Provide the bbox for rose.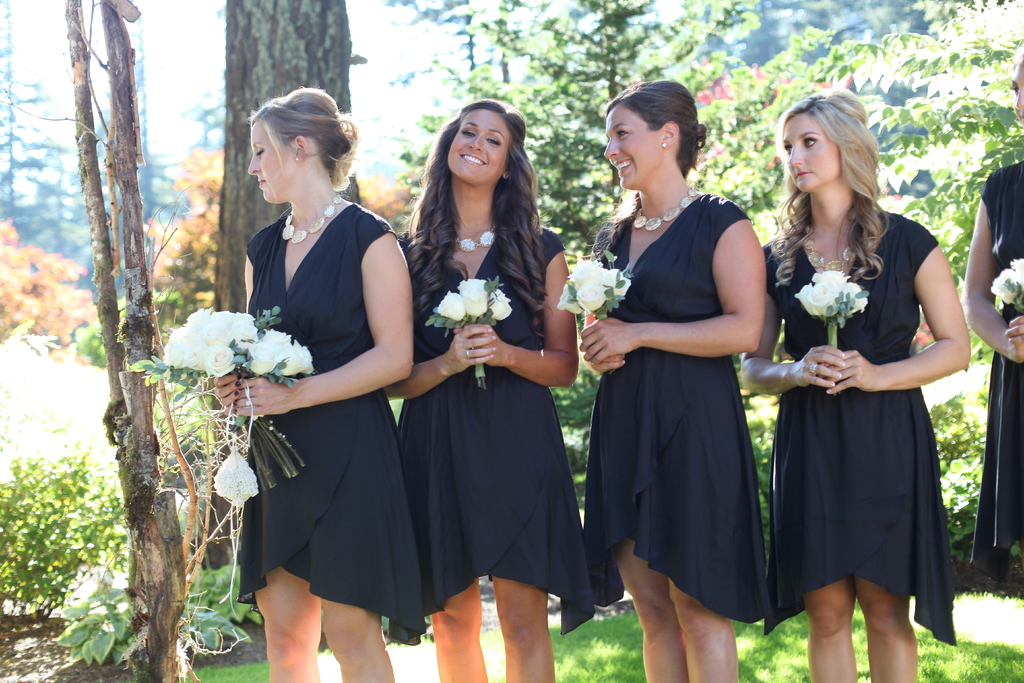
locate(812, 268, 848, 288).
